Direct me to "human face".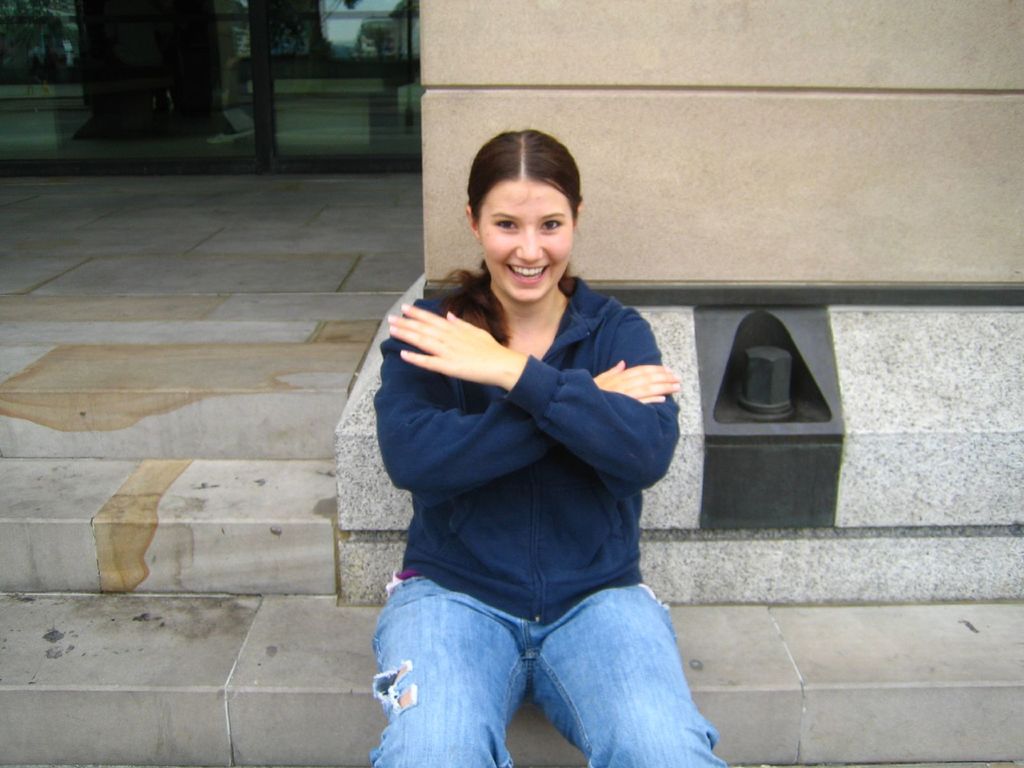
Direction: region(476, 177, 573, 301).
